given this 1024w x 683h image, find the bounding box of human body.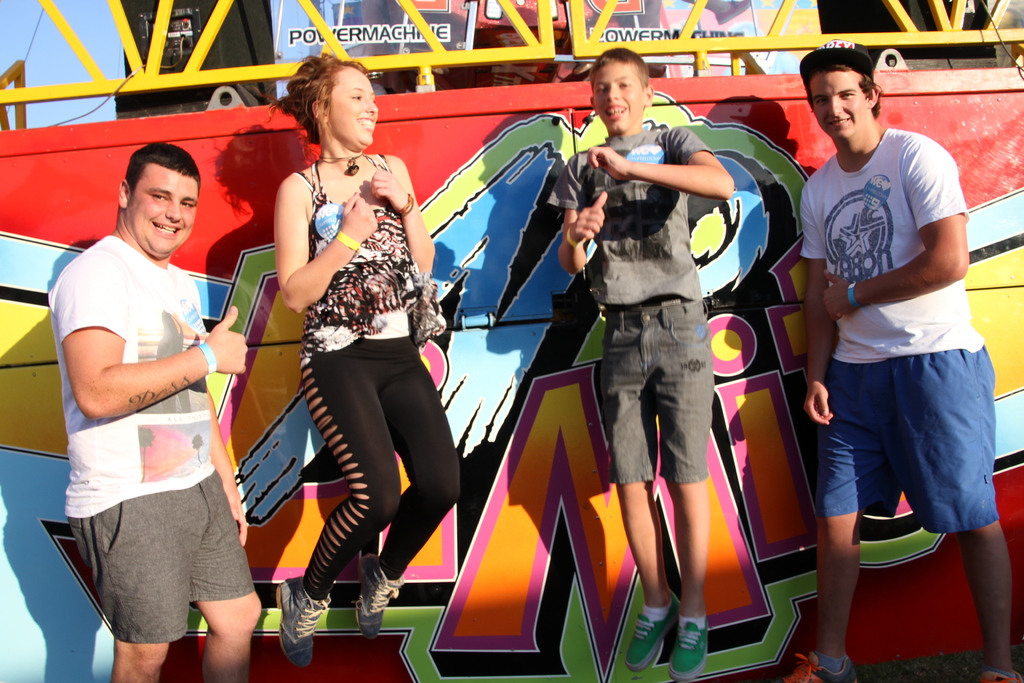
box(554, 132, 732, 681).
